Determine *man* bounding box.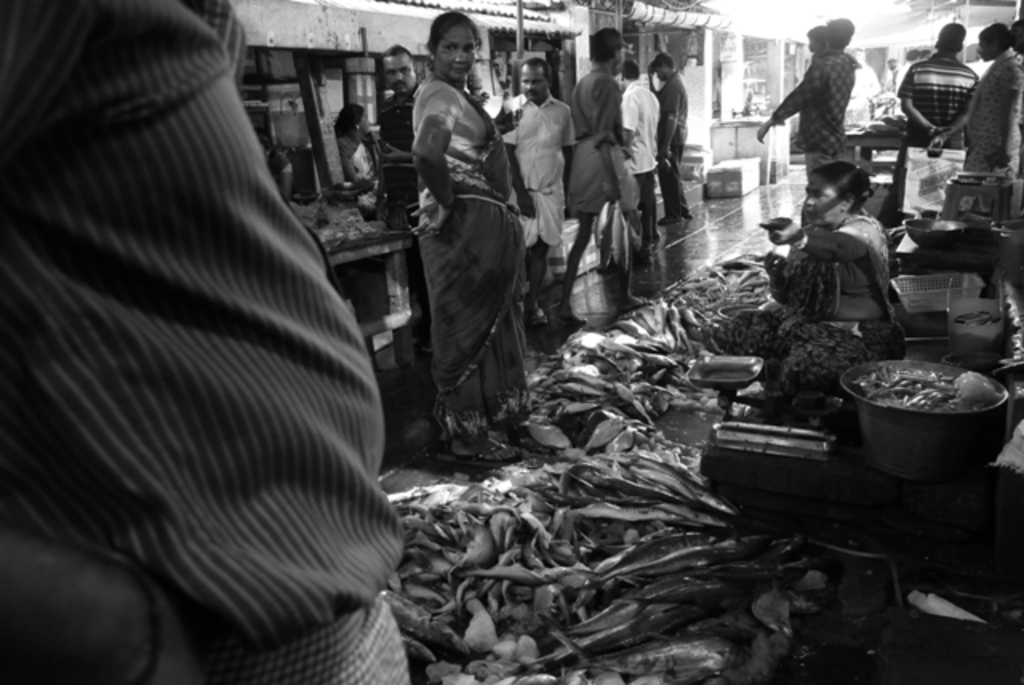
Determined: (1016,21,1022,69).
